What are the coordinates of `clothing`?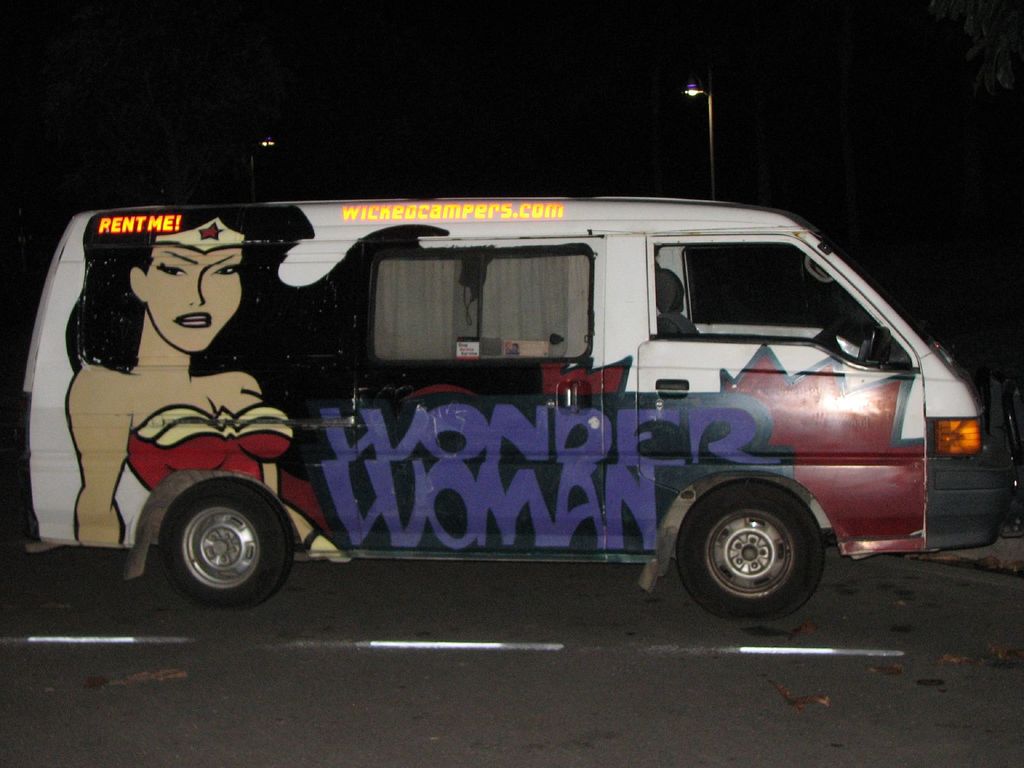
(left=120, top=401, right=293, bottom=492).
